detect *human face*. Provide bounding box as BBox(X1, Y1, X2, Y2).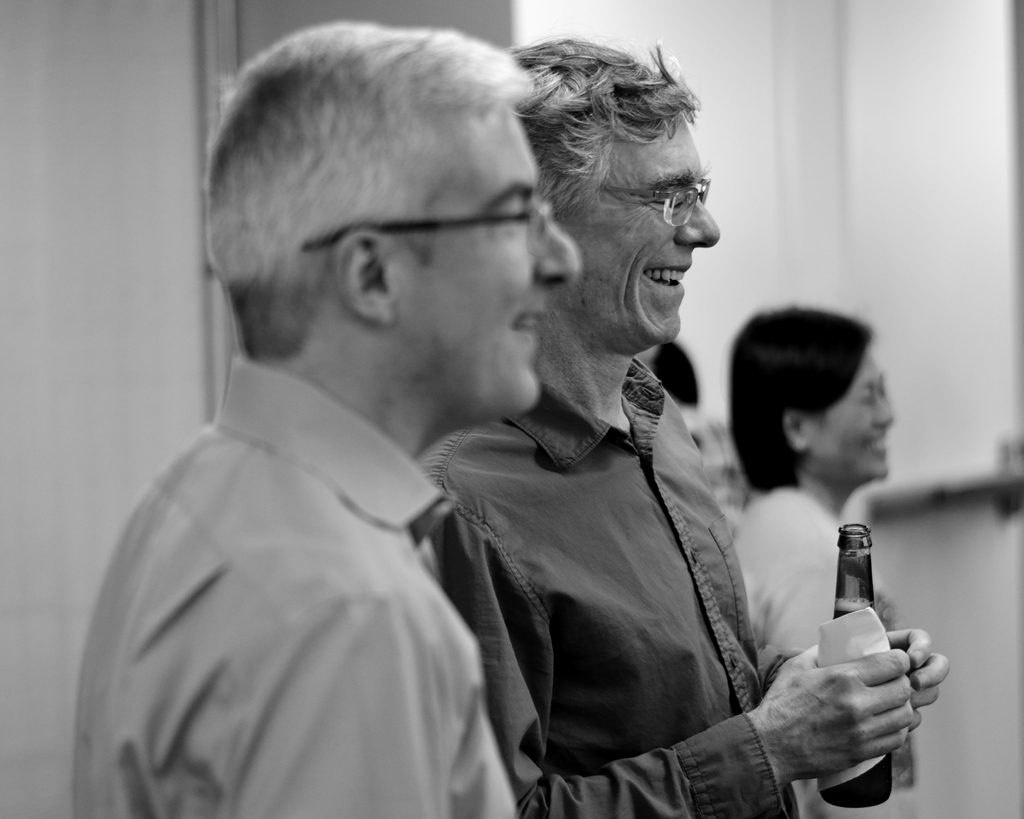
BBox(810, 332, 899, 486).
